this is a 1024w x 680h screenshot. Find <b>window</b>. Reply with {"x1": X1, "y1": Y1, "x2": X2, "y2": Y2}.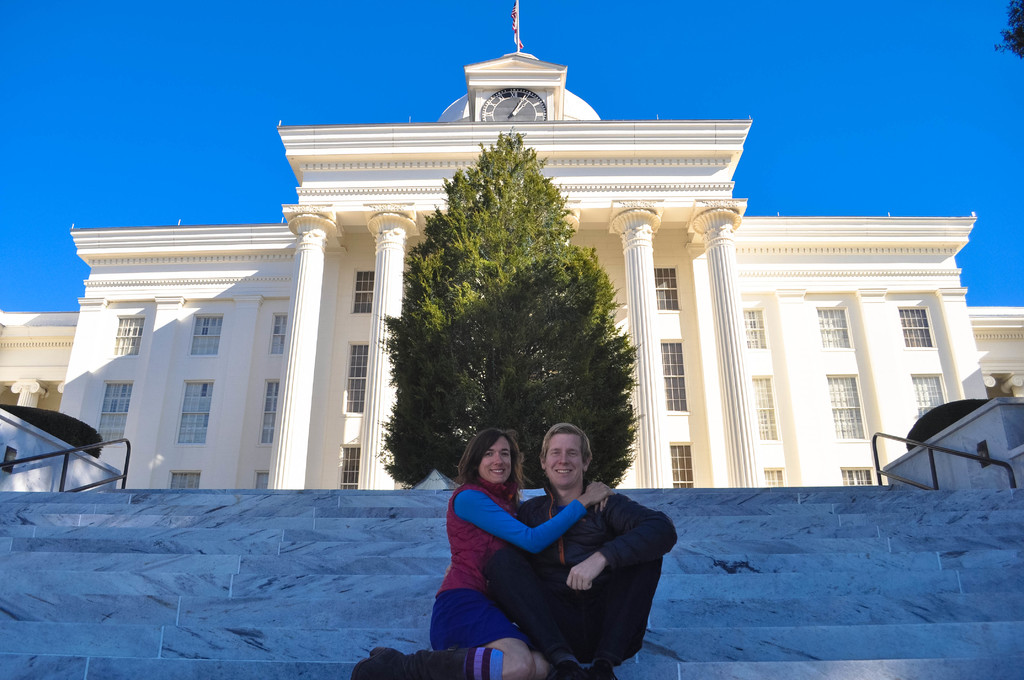
{"x1": 741, "y1": 303, "x2": 767, "y2": 350}.
